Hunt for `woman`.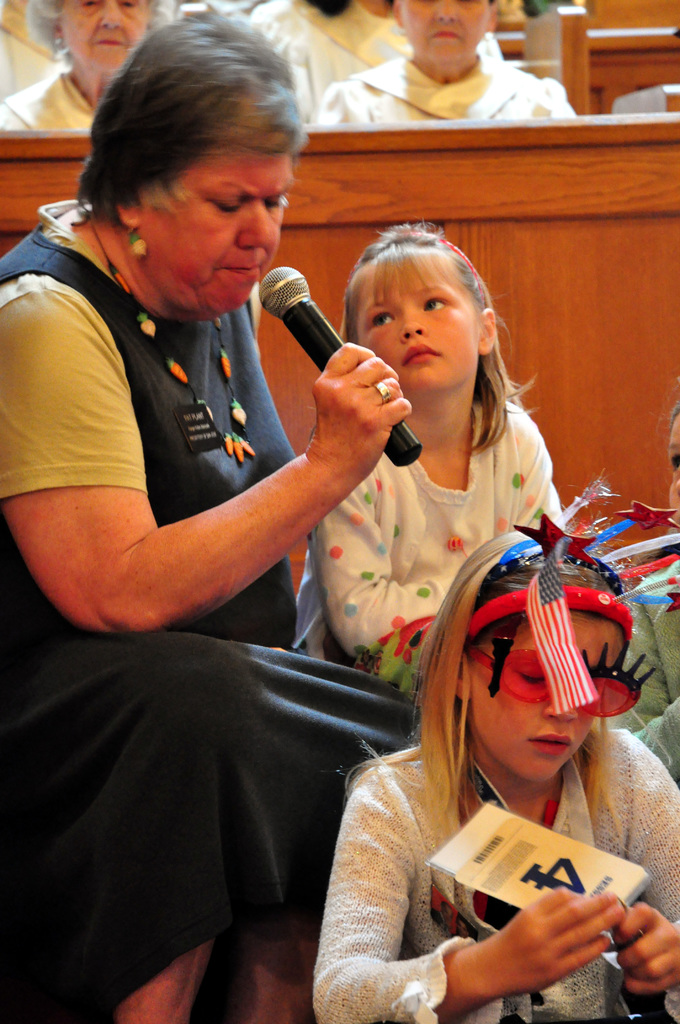
Hunted down at <box>0,0,417,1023</box>.
